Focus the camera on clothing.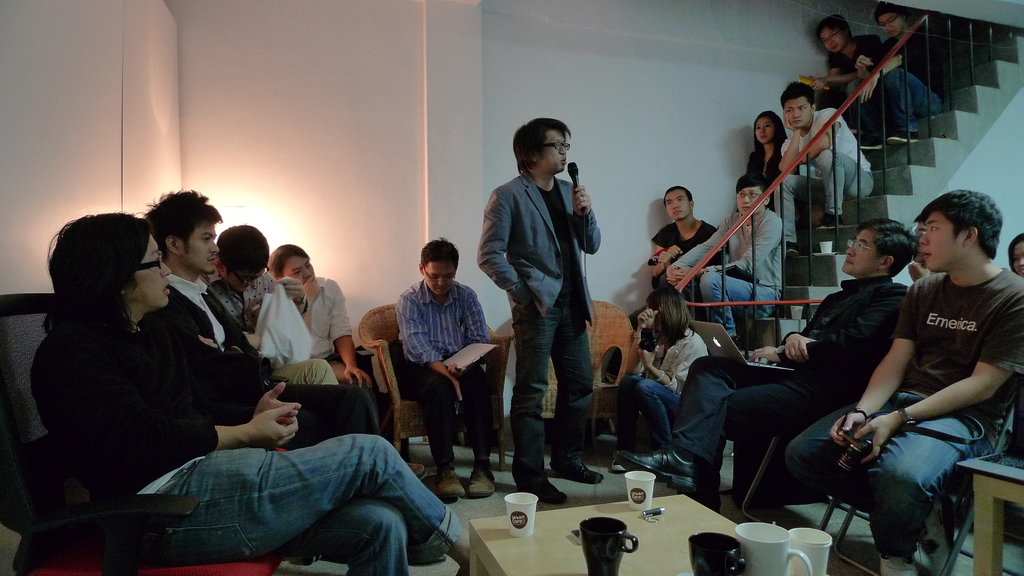
Focus region: Rect(822, 47, 890, 121).
